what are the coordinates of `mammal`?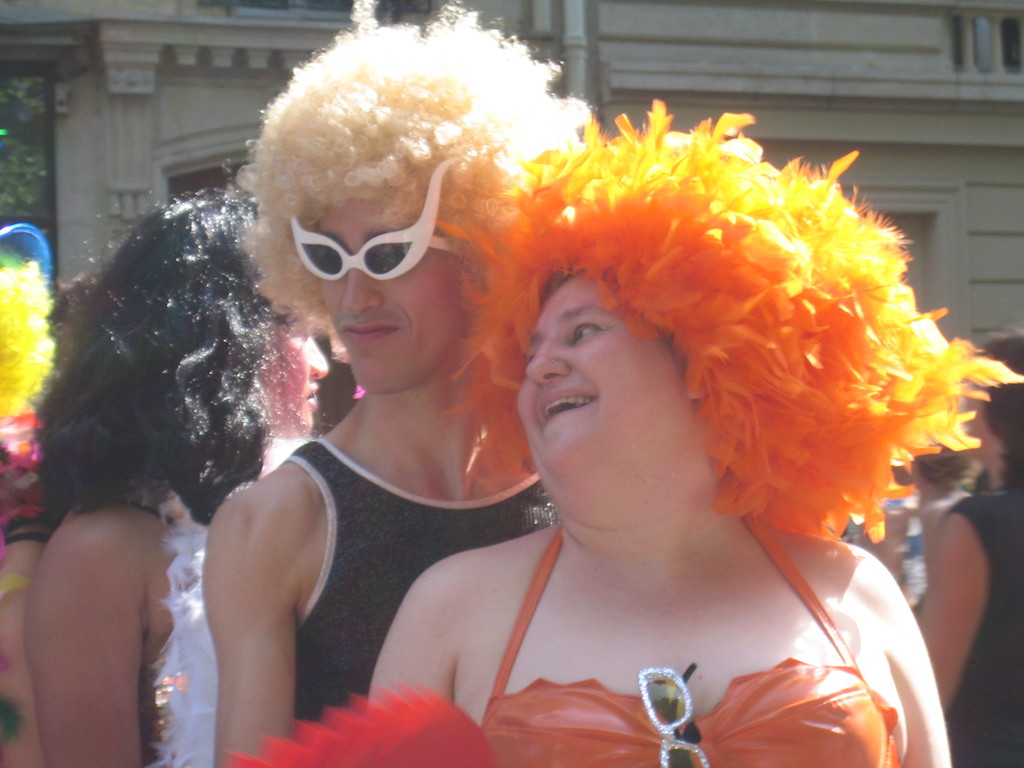
locate(196, 0, 602, 767).
